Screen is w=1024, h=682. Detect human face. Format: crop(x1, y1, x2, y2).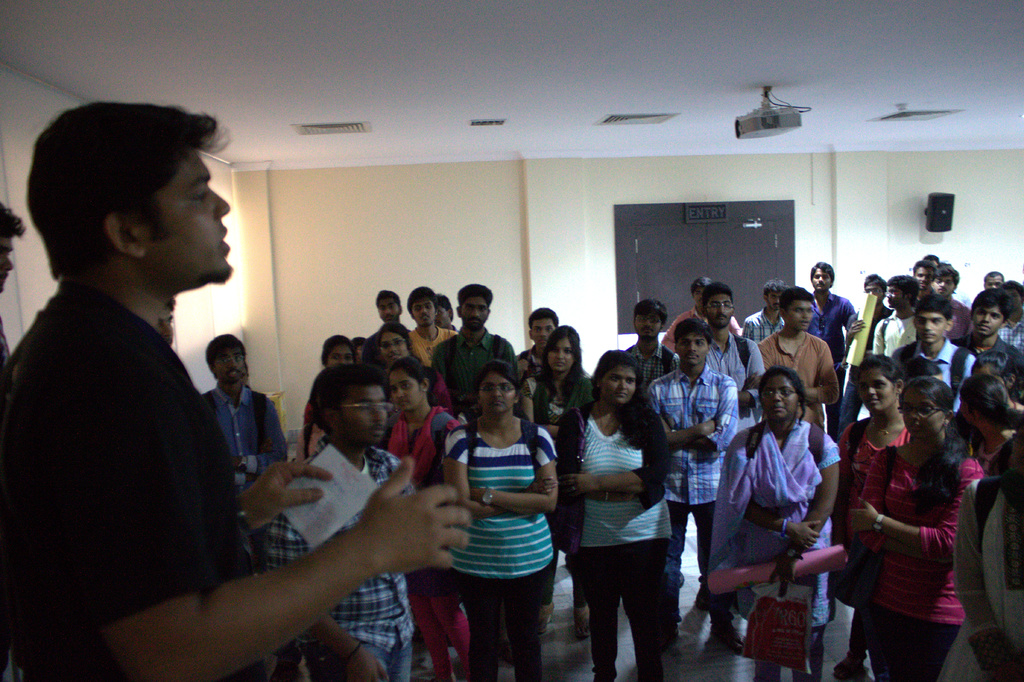
crop(899, 391, 945, 437).
